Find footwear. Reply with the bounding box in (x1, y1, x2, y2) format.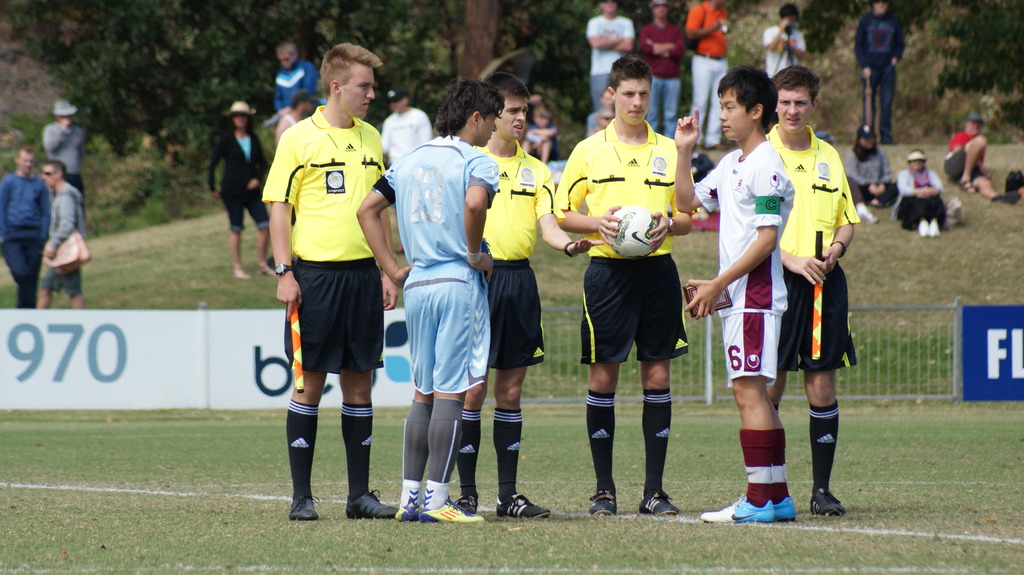
(398, 480, 415, 521).
